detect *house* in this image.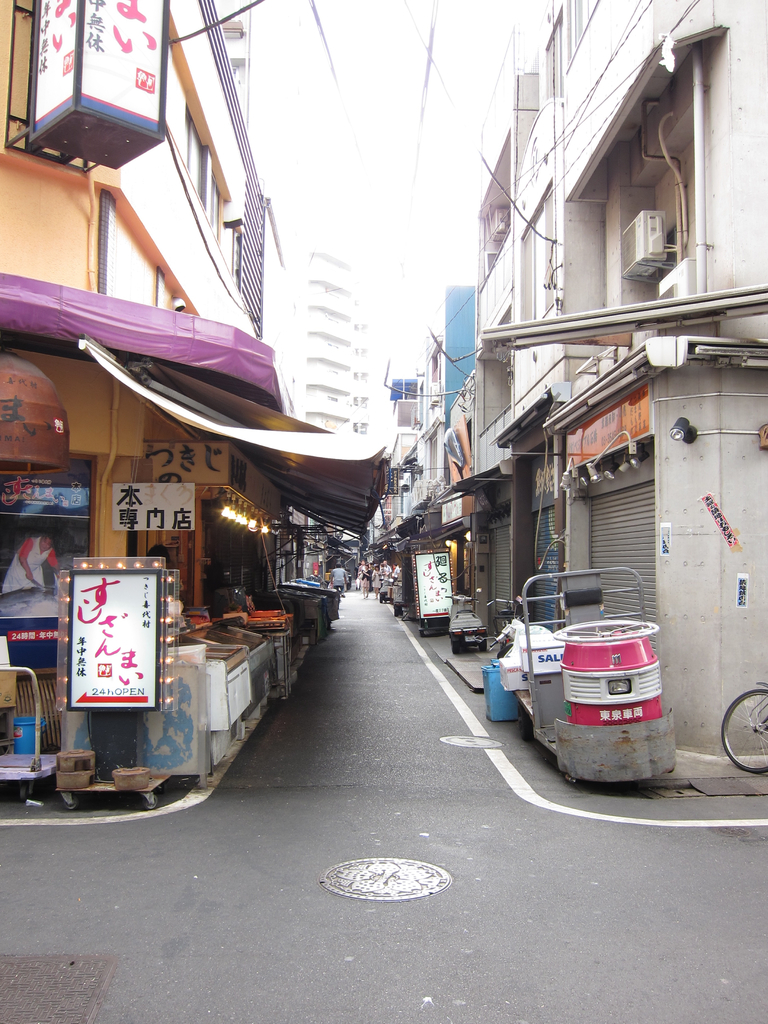
Detection: box(0, 0, 365, 596).
